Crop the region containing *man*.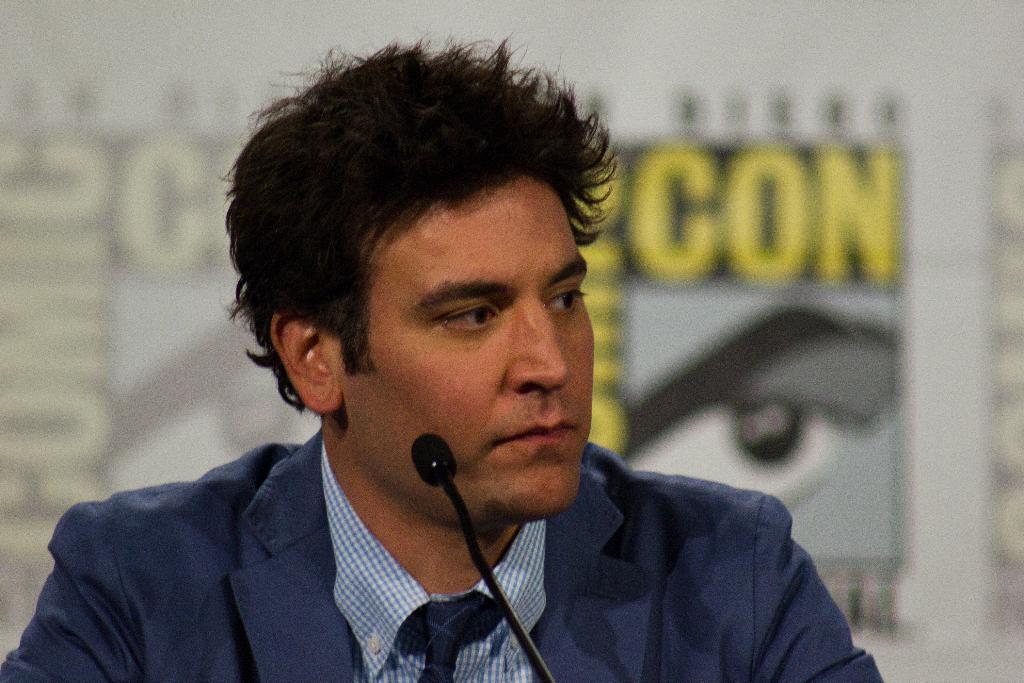
Crop region: 23/87/860/661.
